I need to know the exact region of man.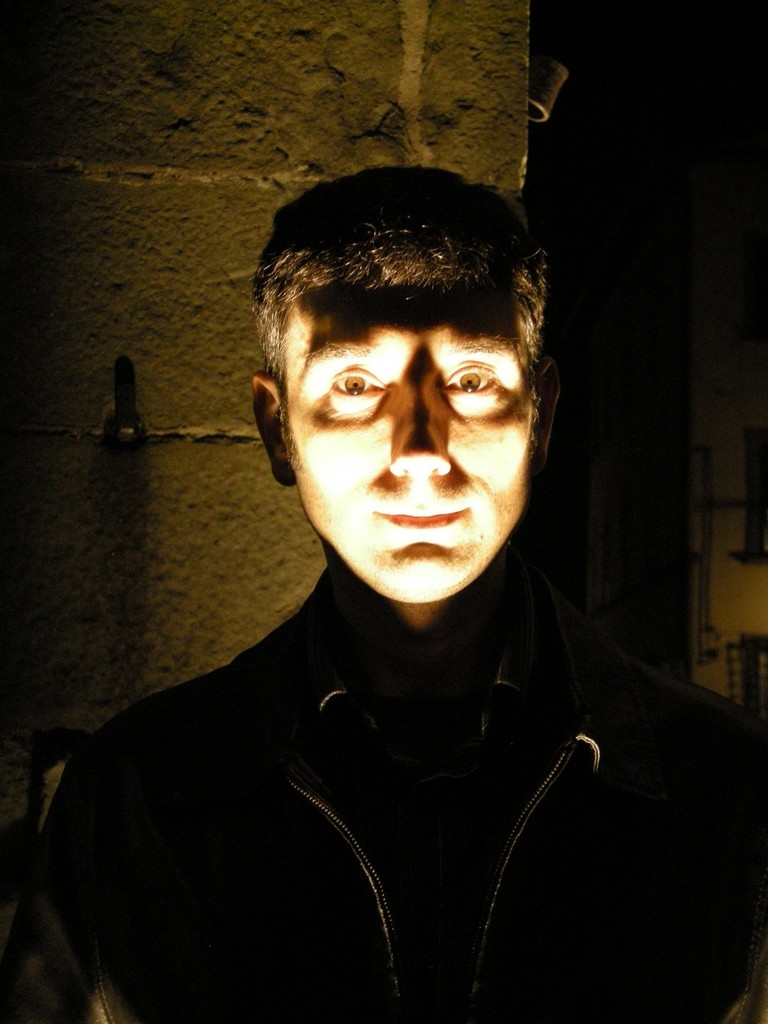
Region: <box>30,158,740,1014</box>.
